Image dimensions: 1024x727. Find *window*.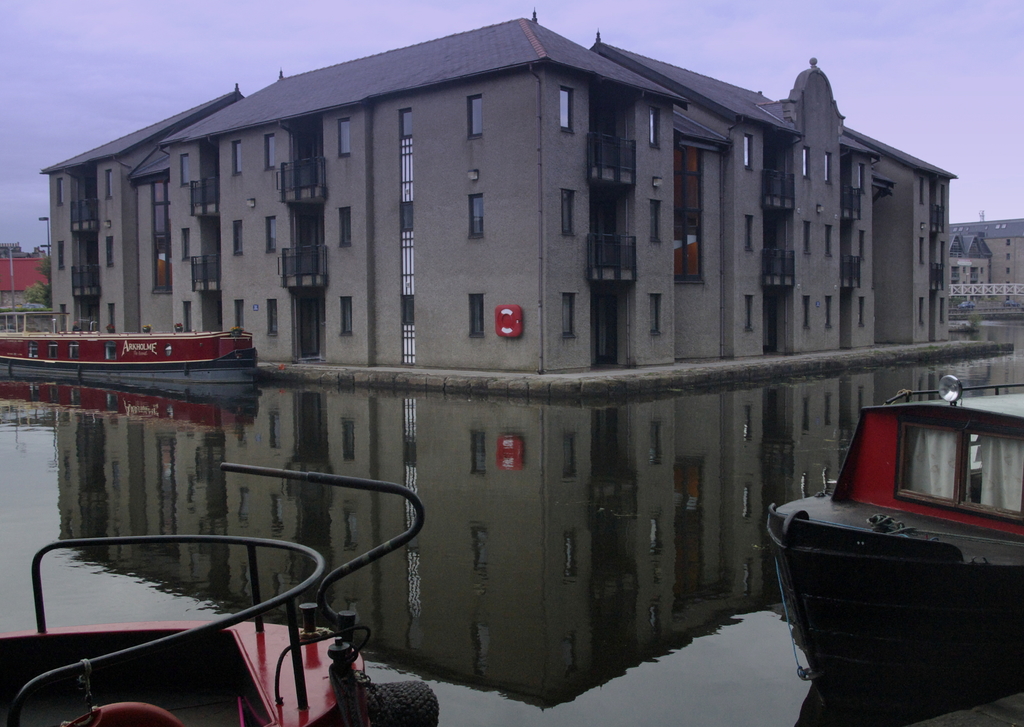
Rect(110, 303, 115, 328).
